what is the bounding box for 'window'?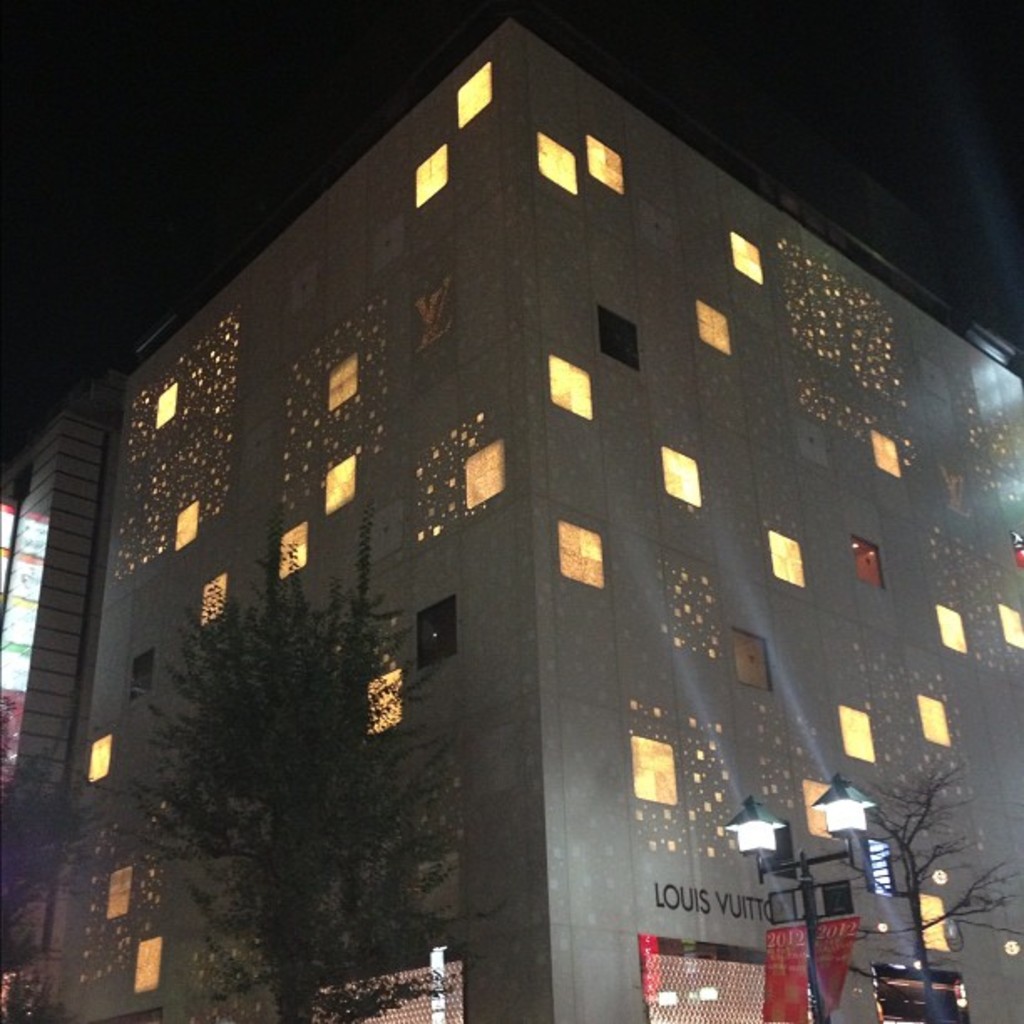
768/525/808/592.
